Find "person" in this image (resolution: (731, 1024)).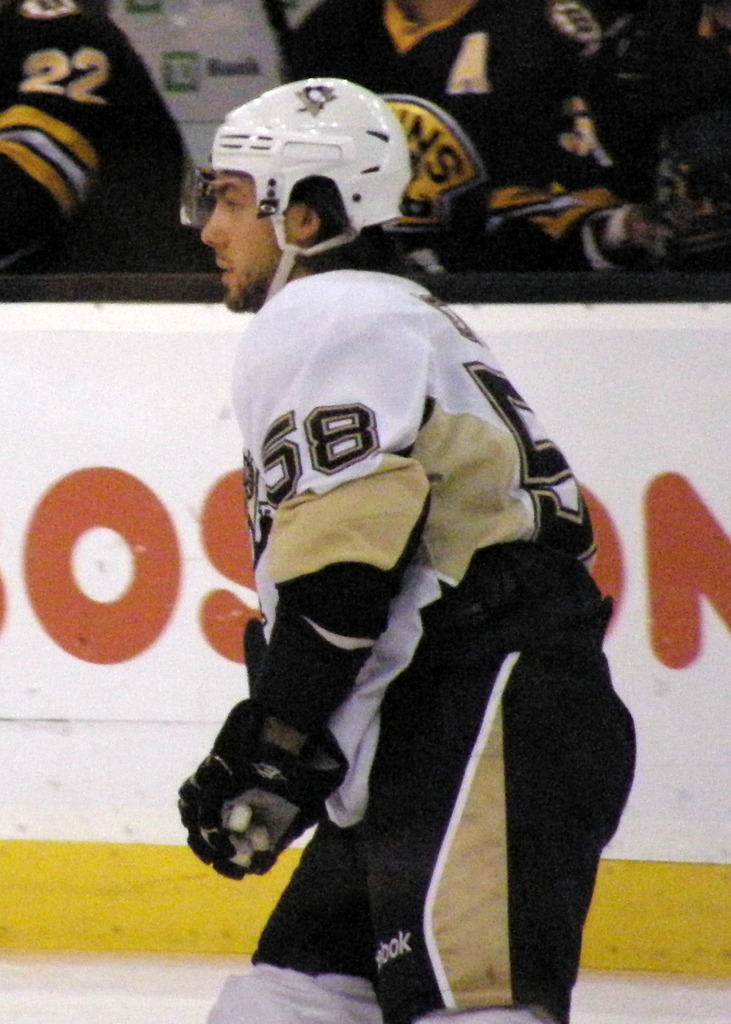
box=[169, 134, 622, 1011].
